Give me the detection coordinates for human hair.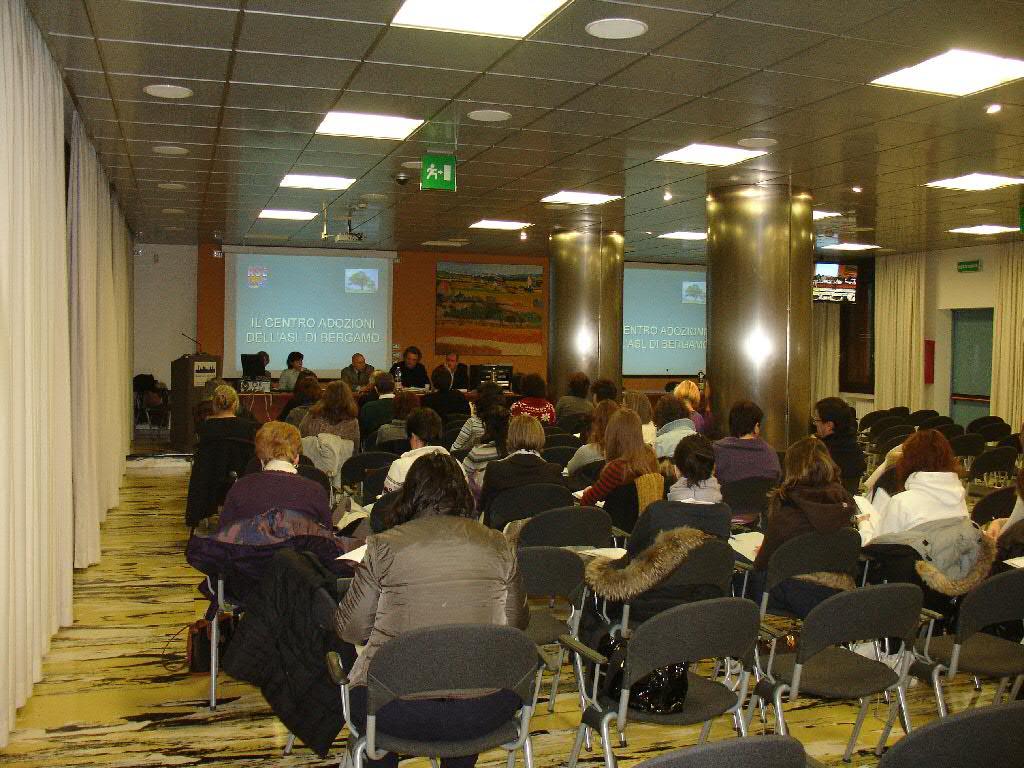
[897,423,972,494].
